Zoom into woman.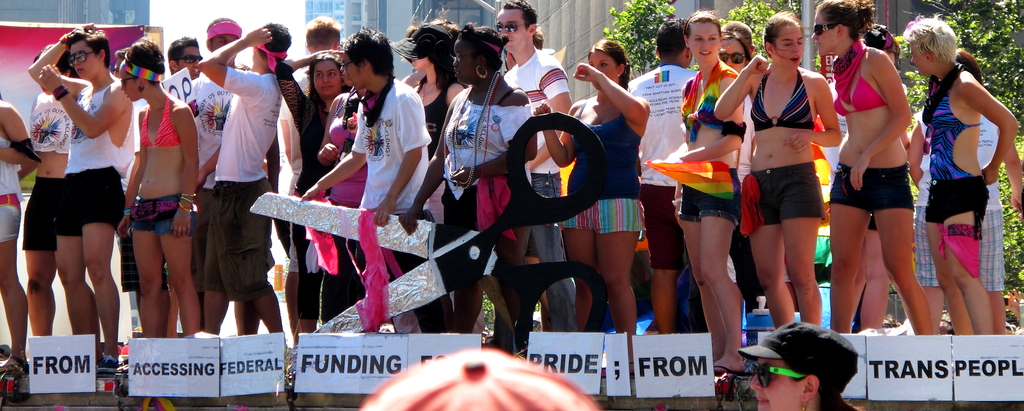
Zoom target: (x1=272, y1=44, x2=349, y2=334).
